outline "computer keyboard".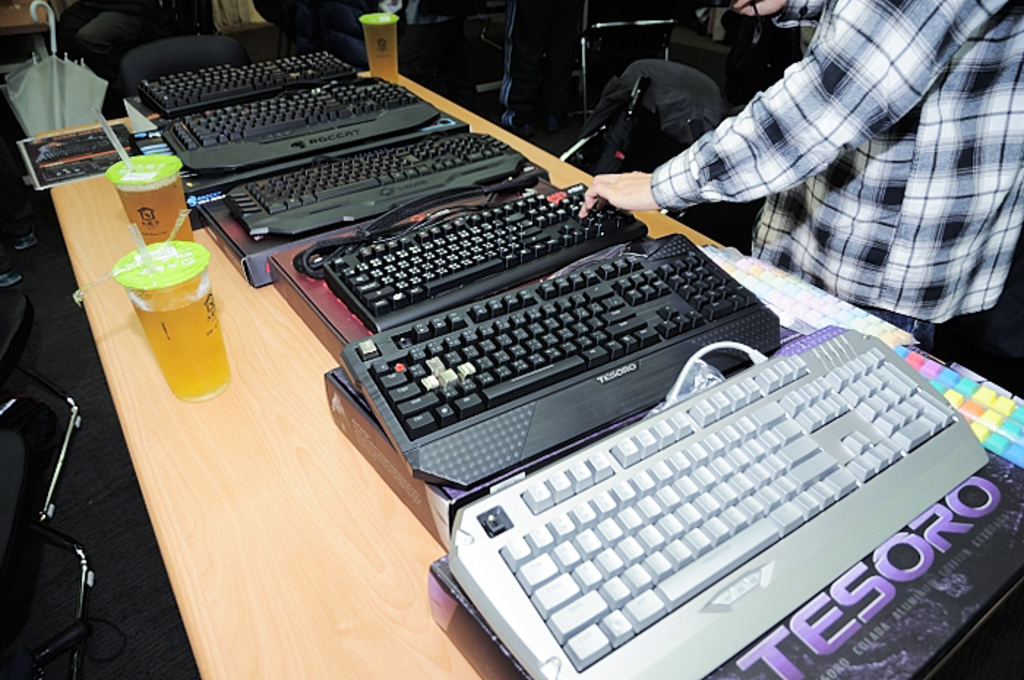
Outline: [left=291, top=170, right=647, bottom=329].
